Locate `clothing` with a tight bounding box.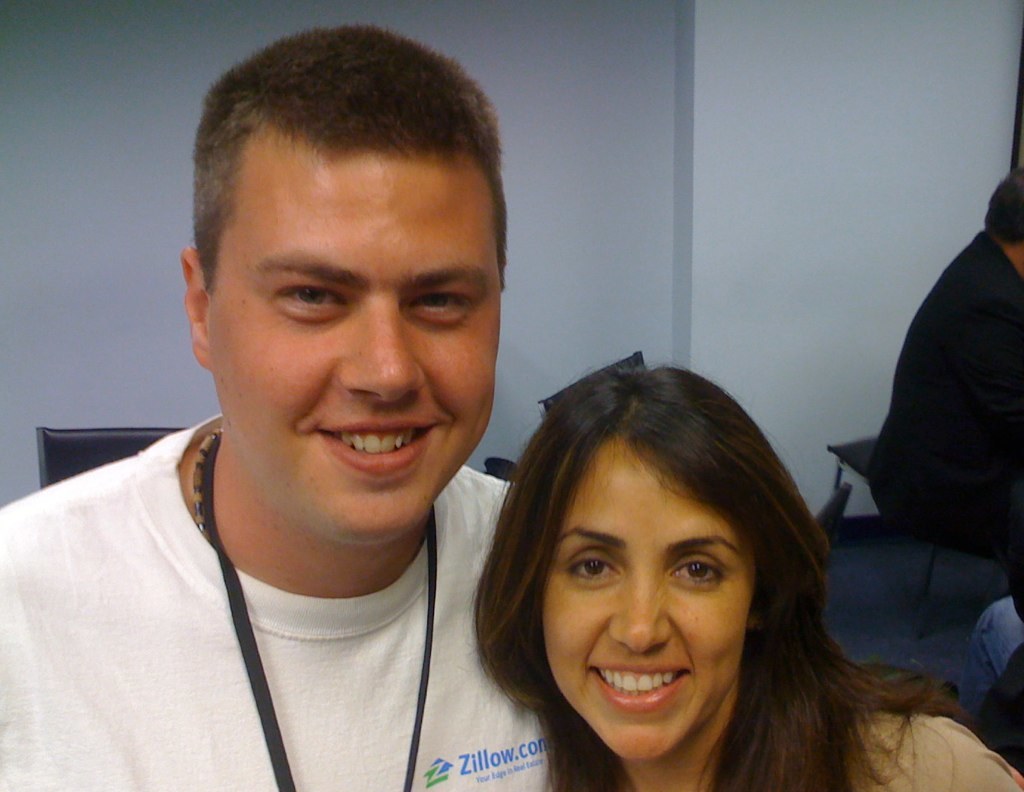
locate(870, 226, 1023, 566).
